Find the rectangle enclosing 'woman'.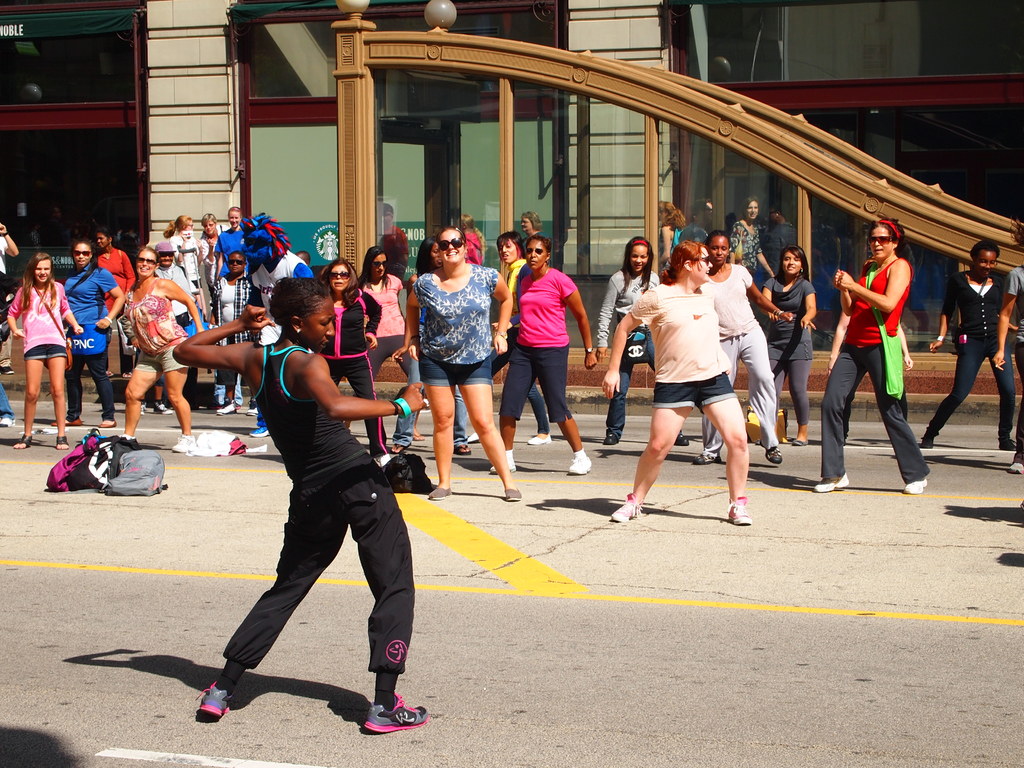
x1=388, y1=237, x2=472, y2=460.
